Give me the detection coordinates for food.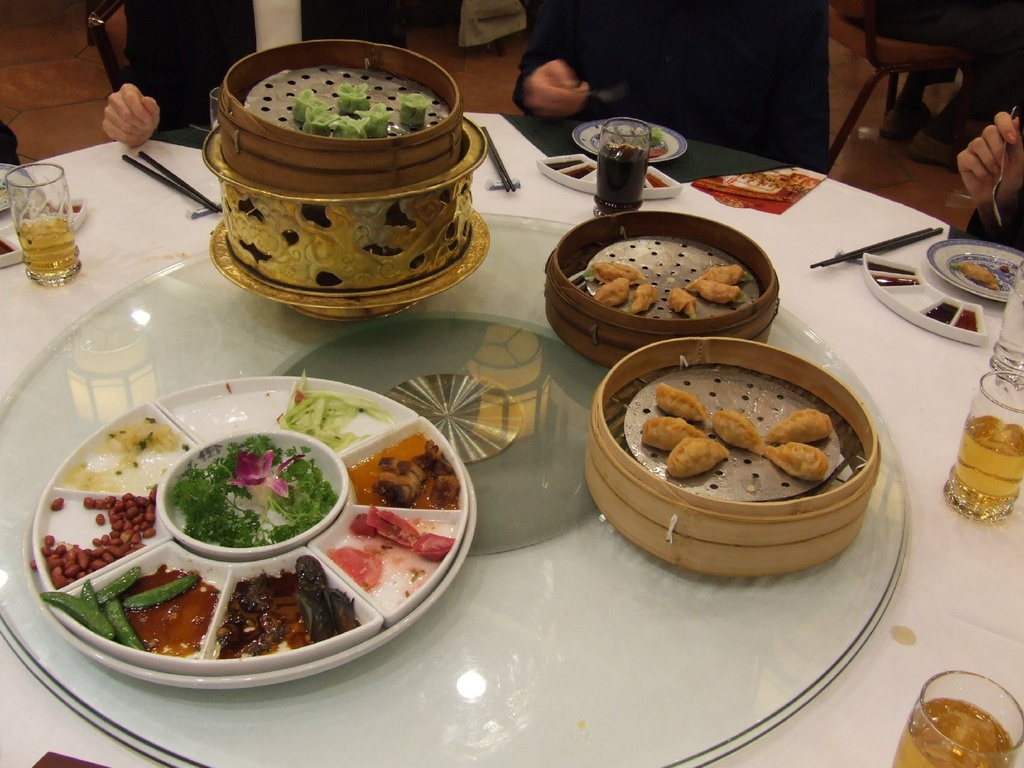
{"x1": 292, "y1": 86, "x2": 332, "y2": 125}.
